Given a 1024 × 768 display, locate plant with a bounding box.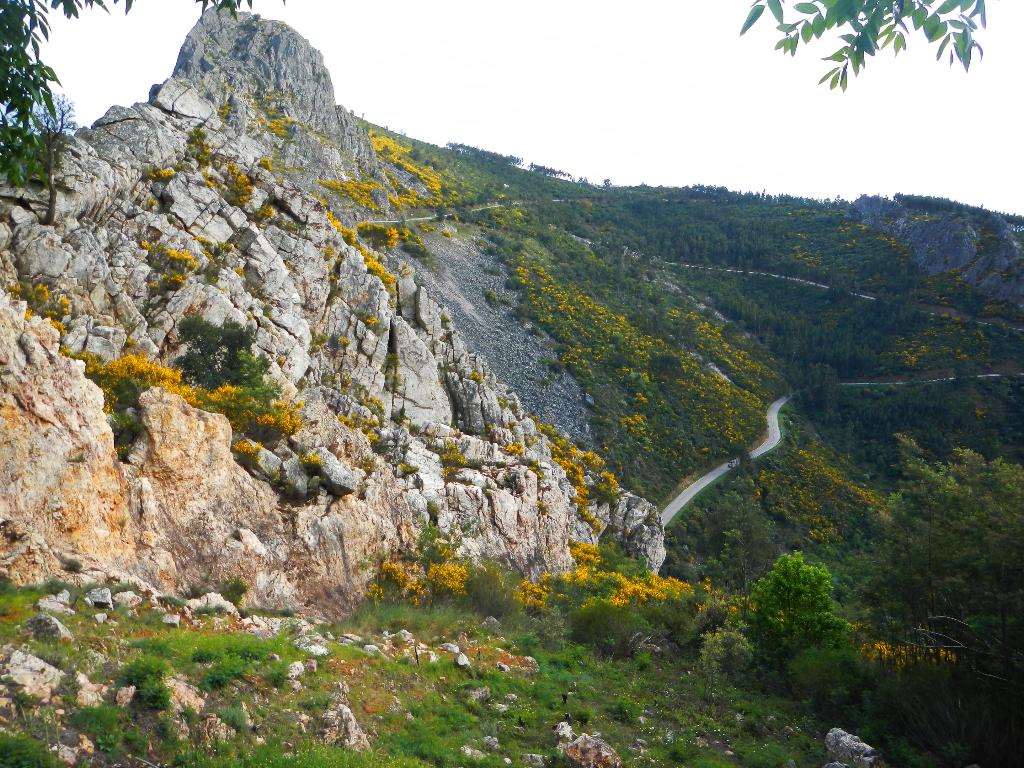
Located: [x1=439, y1=309, x2=458, y2=323].
